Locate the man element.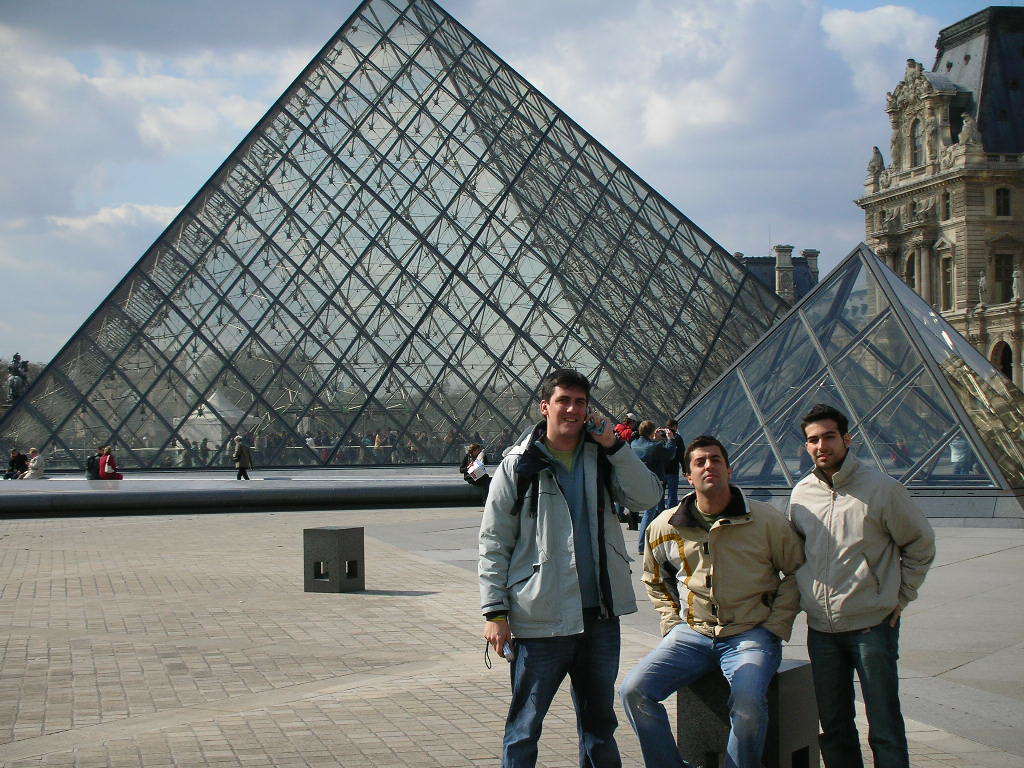
Element bbox: [x1=198, y1=437, x2=214, y2=467].
